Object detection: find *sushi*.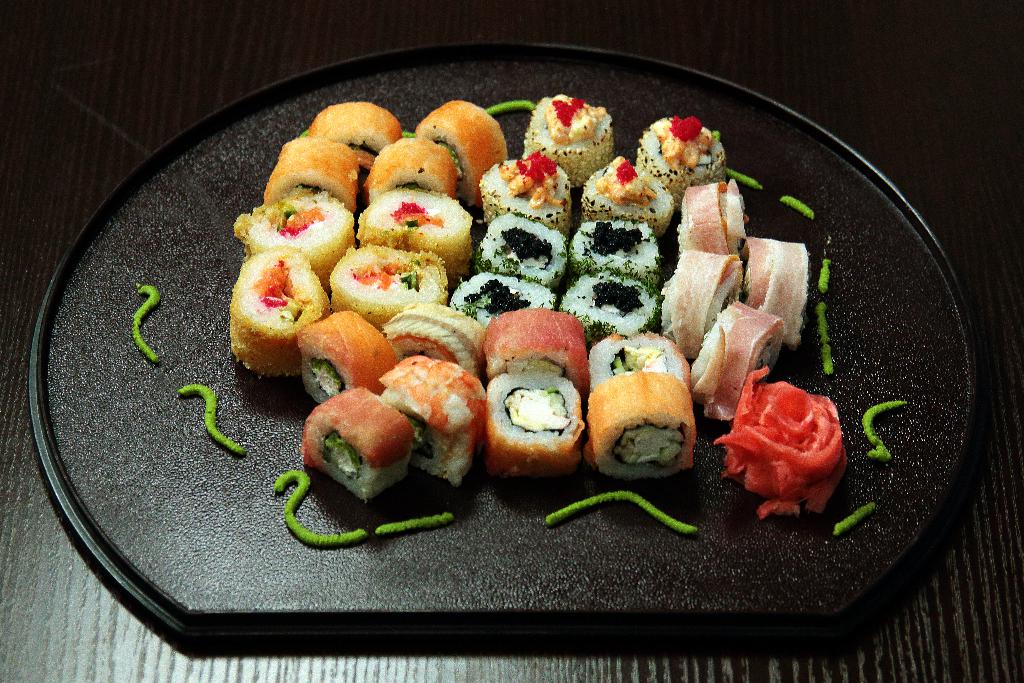
left=307, top=386, right=412, bottom=499.
